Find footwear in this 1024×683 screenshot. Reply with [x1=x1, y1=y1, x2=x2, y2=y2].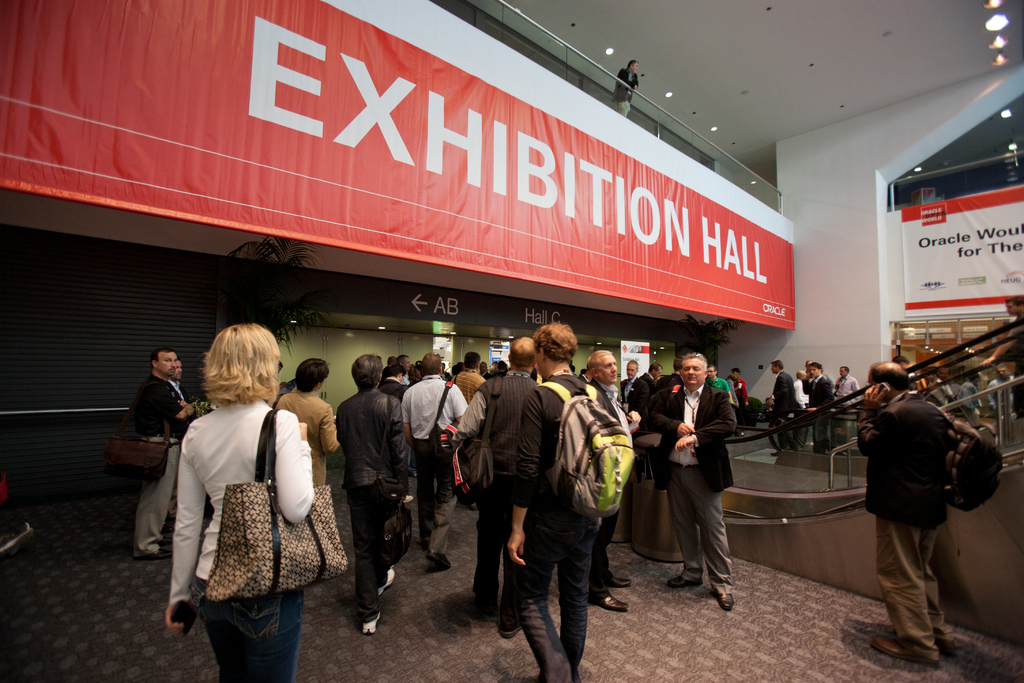
[x1=404, y1=496, x2=412, y2=505].
